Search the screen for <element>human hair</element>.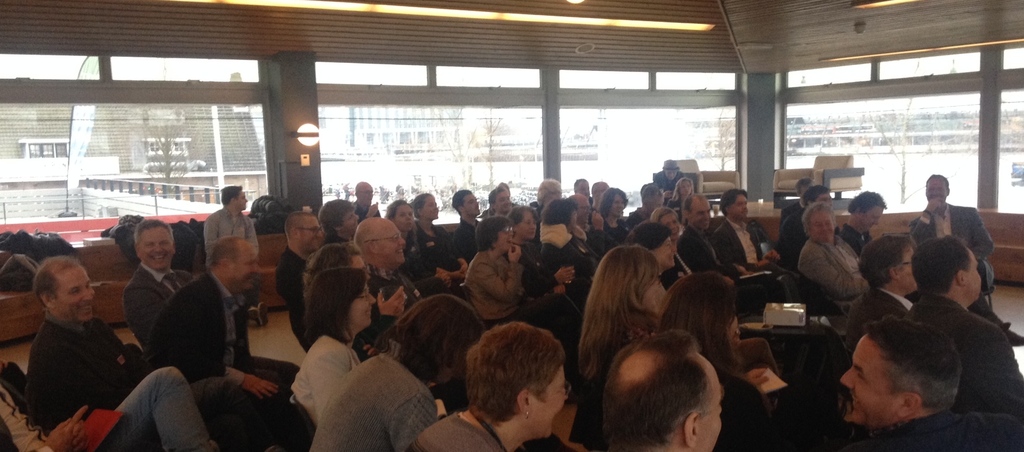
Found at <region>541, 177, 564, 197</region>.
